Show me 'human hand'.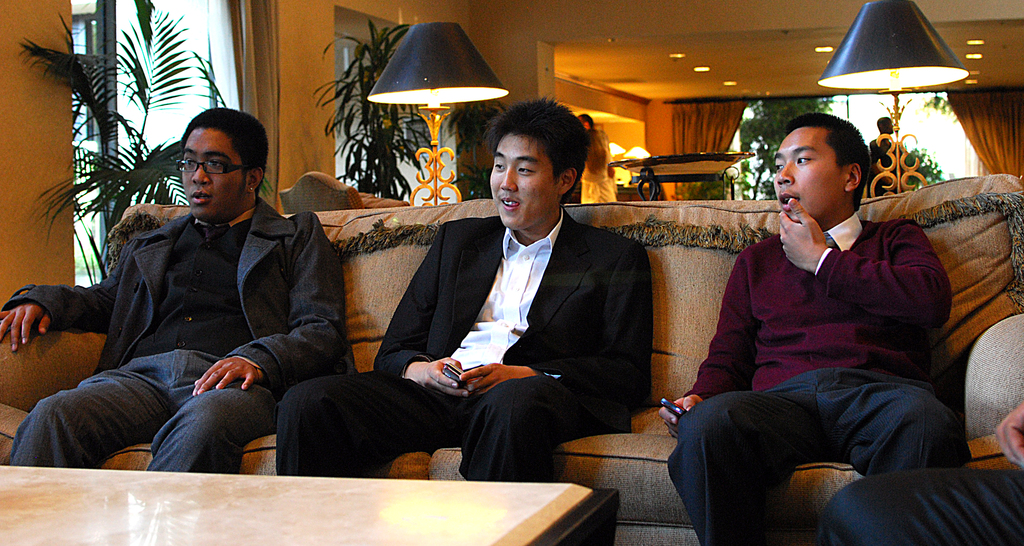
'human hand' is here: x1=456 y1=361 x2=508 y2=399.
